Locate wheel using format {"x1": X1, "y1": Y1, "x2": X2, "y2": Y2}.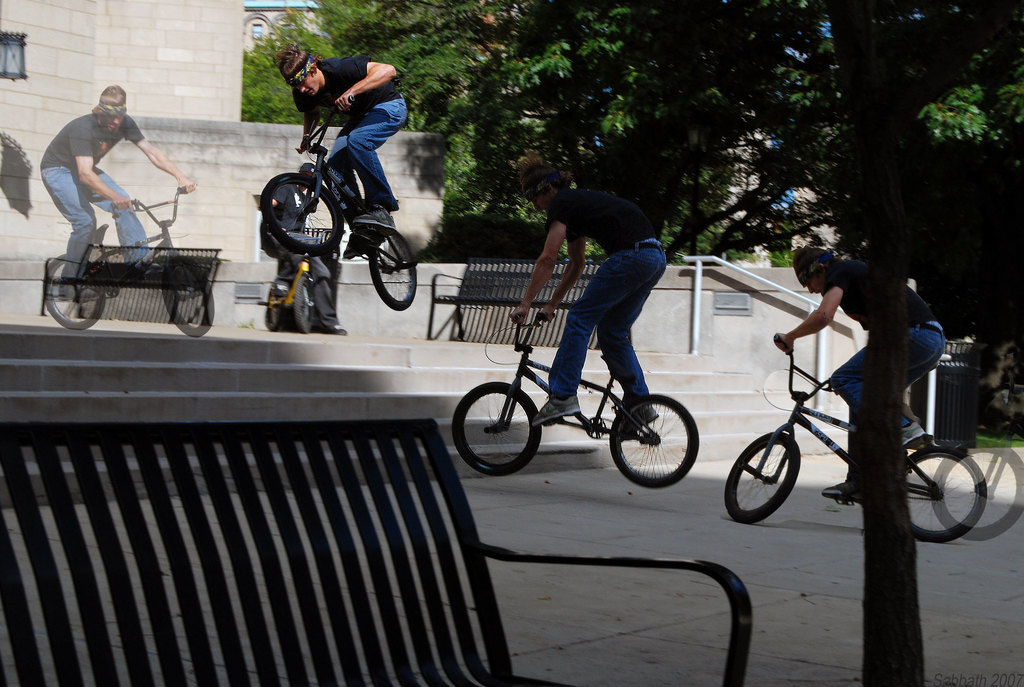
{"x1": 369, "y1": 233, "x2": 417, "y2": 308}.
